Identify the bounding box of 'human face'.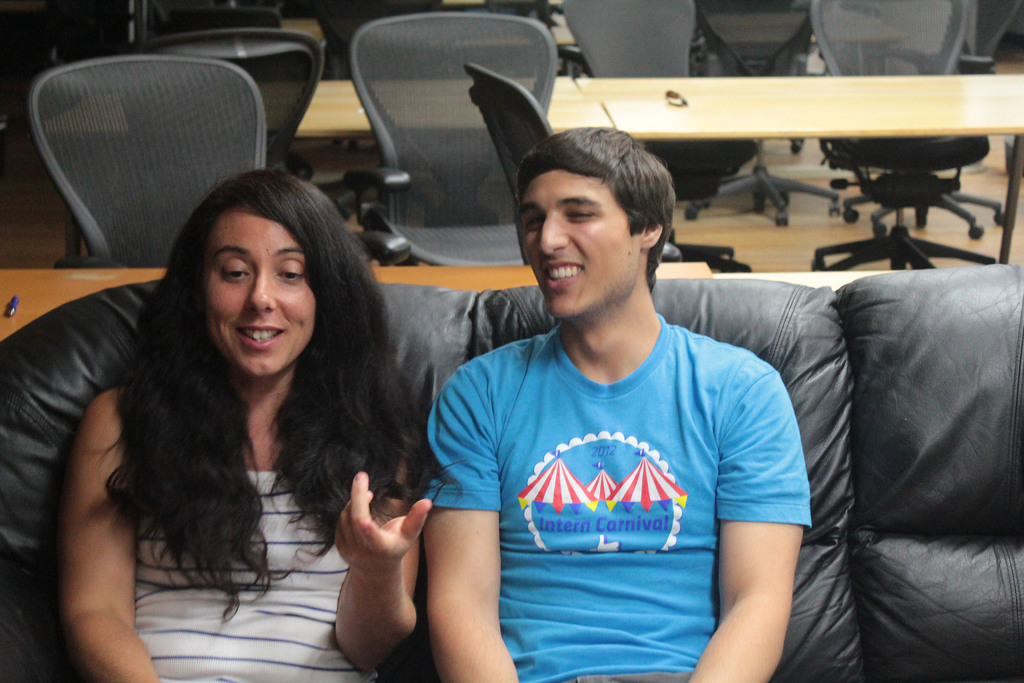
(left=515, top=174, right=635, bottom=320).
